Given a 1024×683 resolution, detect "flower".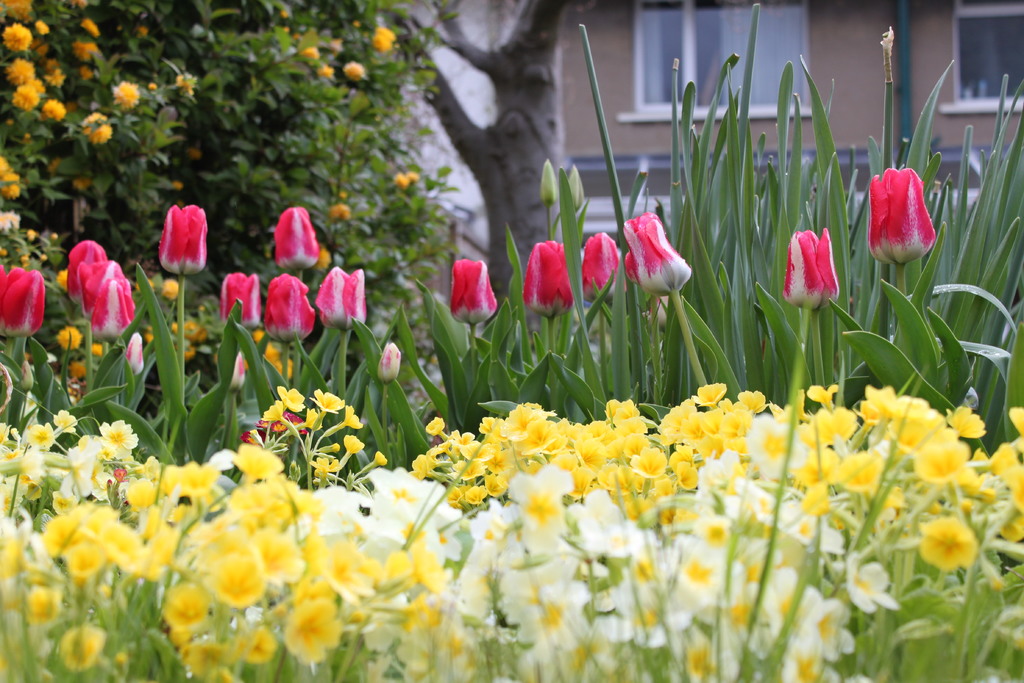
Rect(159, 203, 207, 276).
